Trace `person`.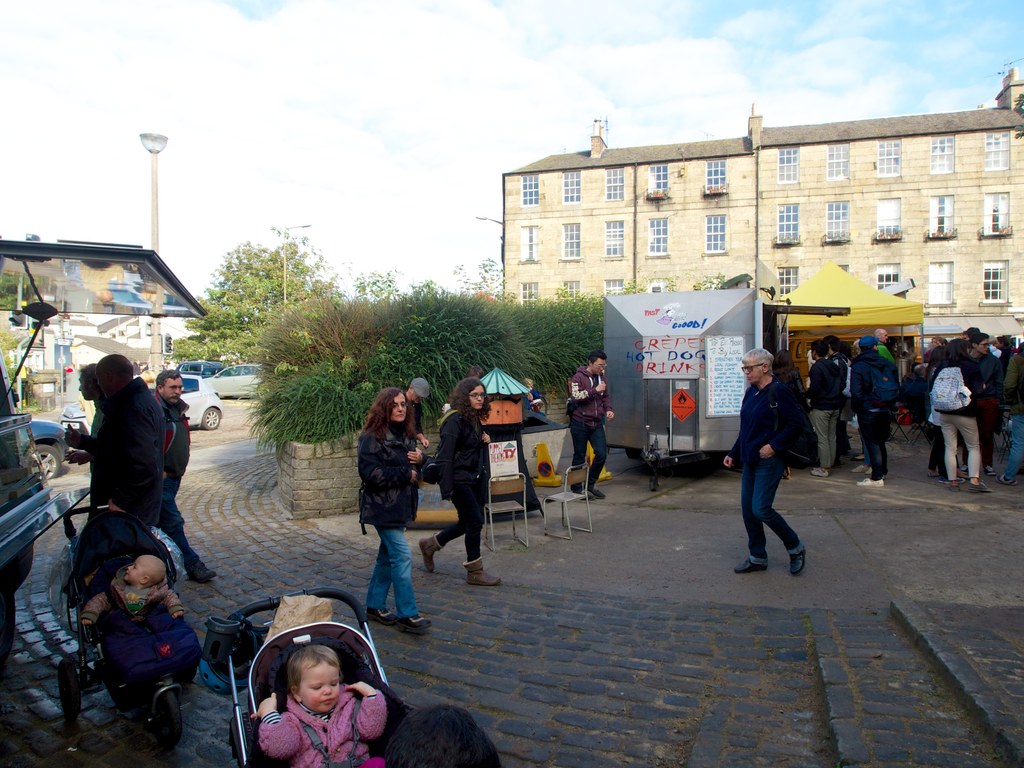
Traced to 853/335/888/490.
